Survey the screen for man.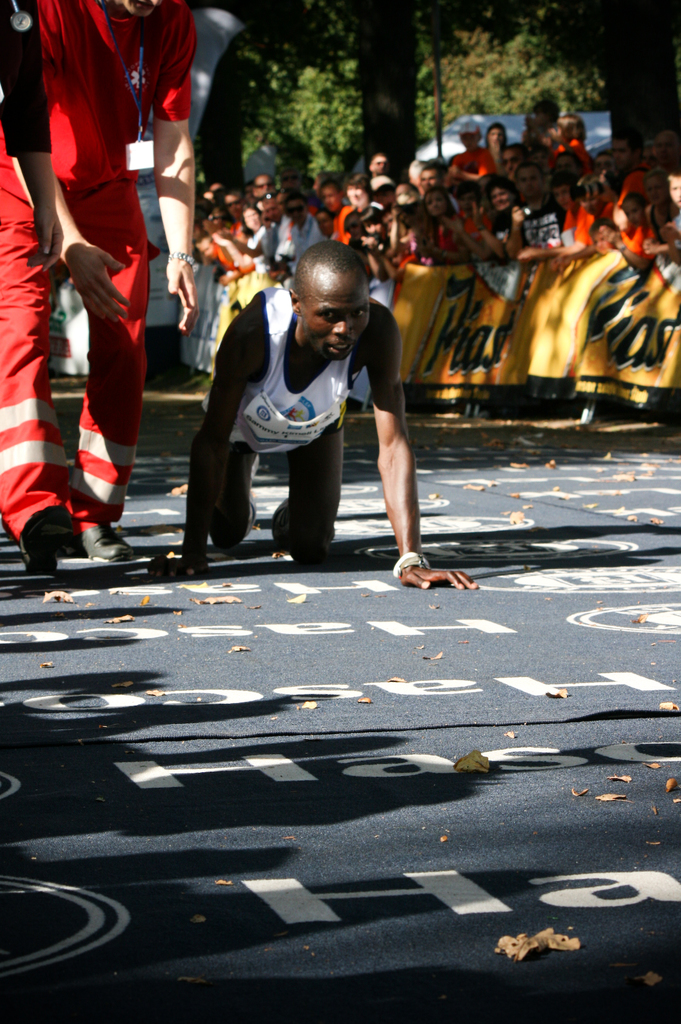
Survey found: region(180, 236, 435, 559).
